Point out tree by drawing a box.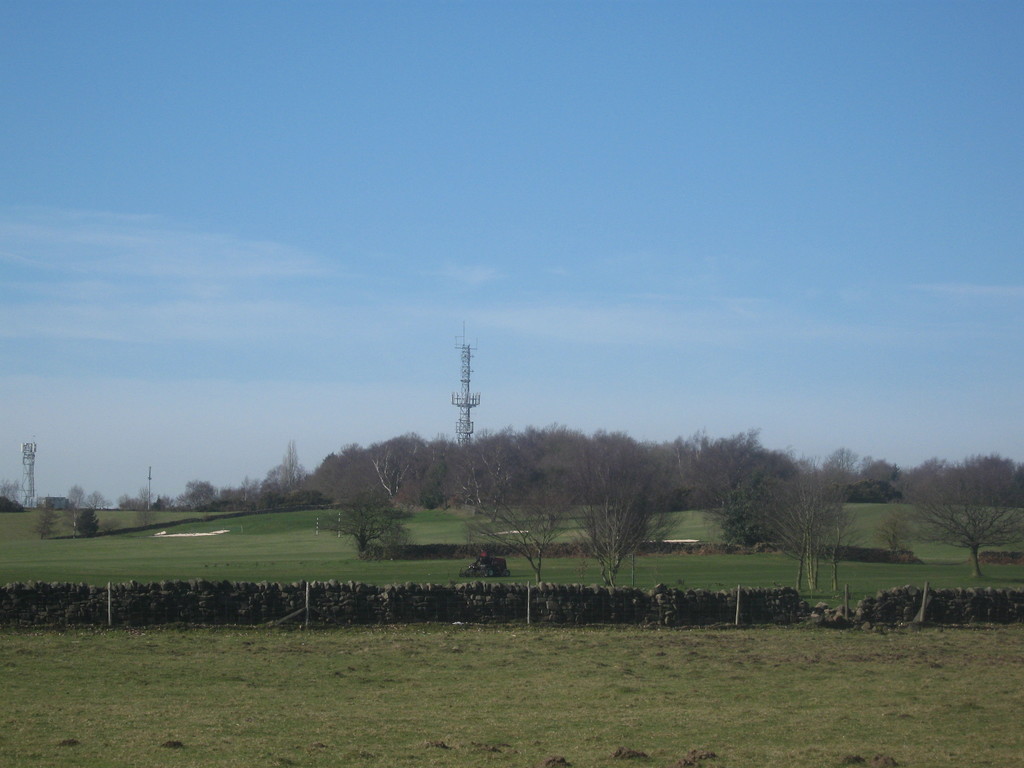
box=[149, 490, 177, 509].
